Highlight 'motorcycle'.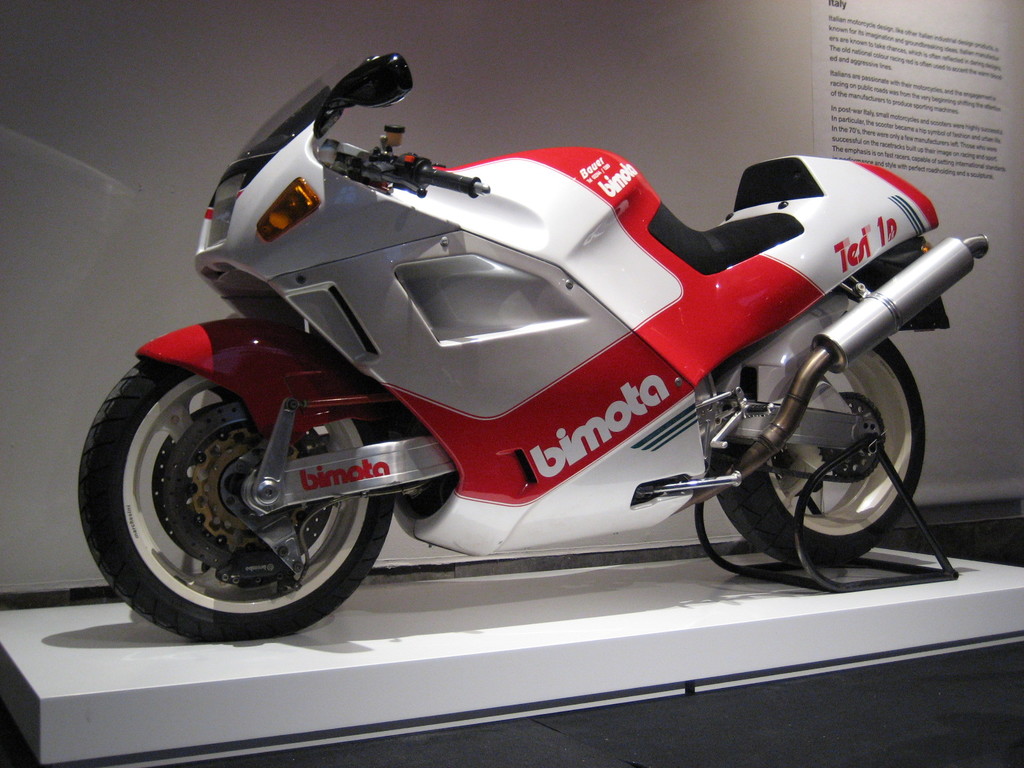
Highlighted region: BBox(113, 67, 984, 649).
